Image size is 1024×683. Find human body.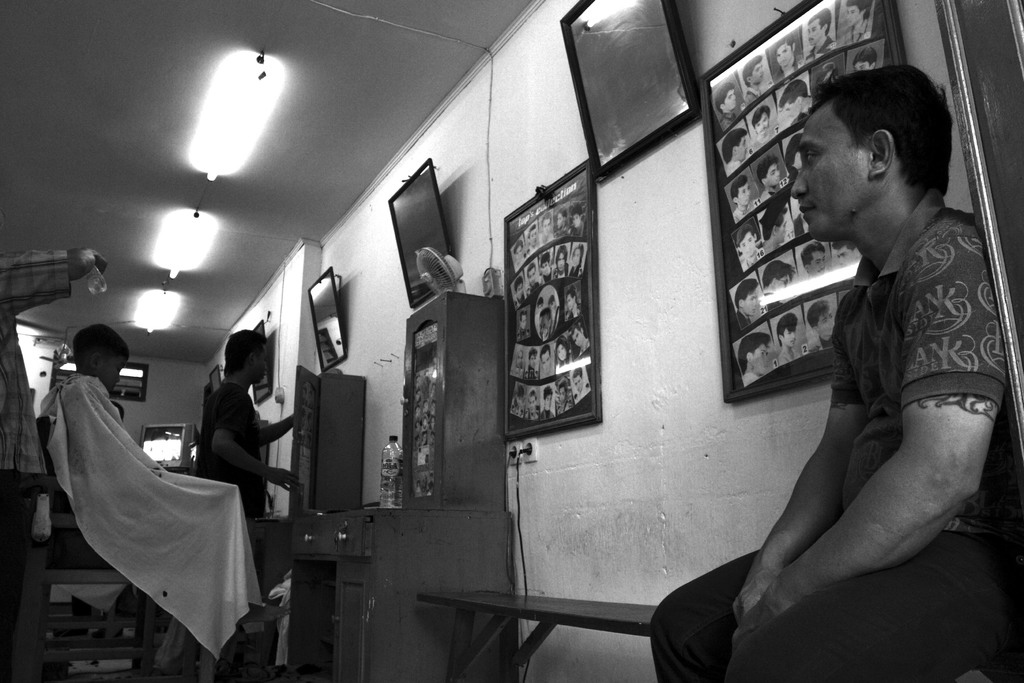
Rect(721, 129, 747, 182).
